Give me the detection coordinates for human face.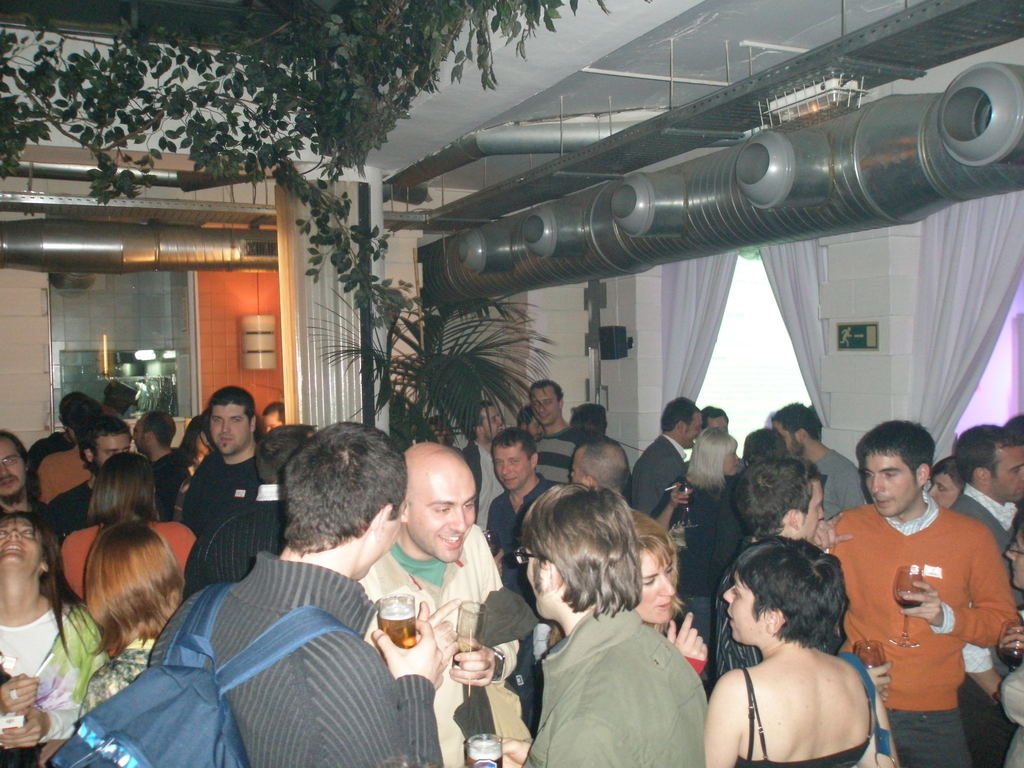
[98,436,131,464].
